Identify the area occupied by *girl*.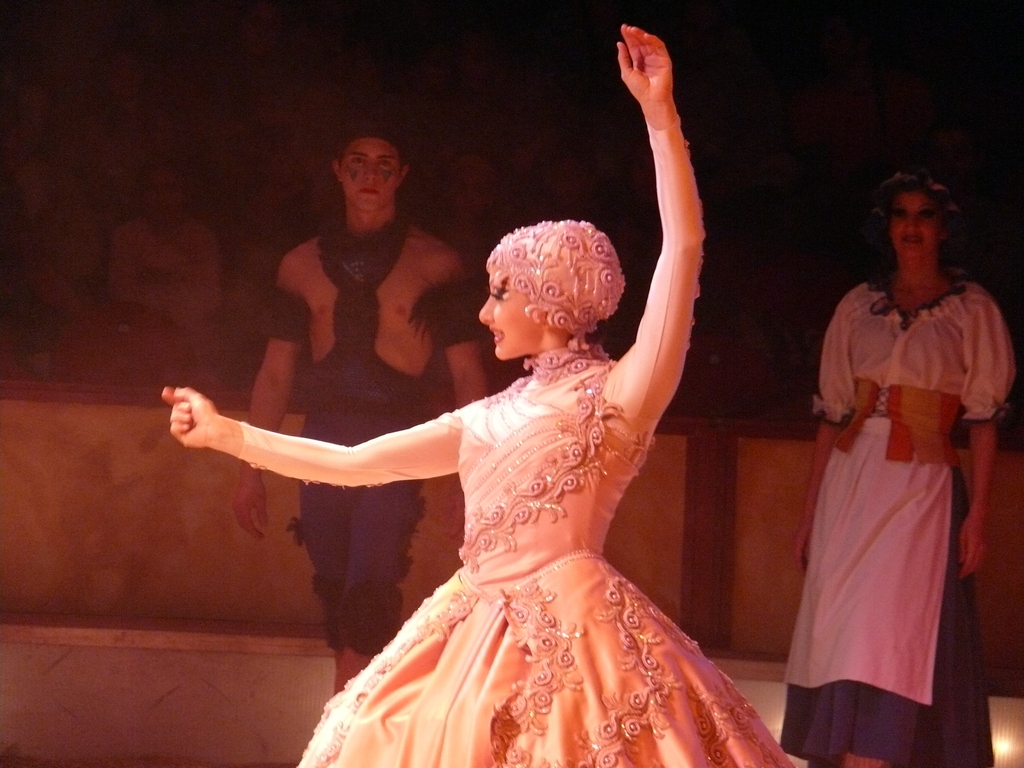
Area: x1=159, y1=20, x2=794, y2=767.
